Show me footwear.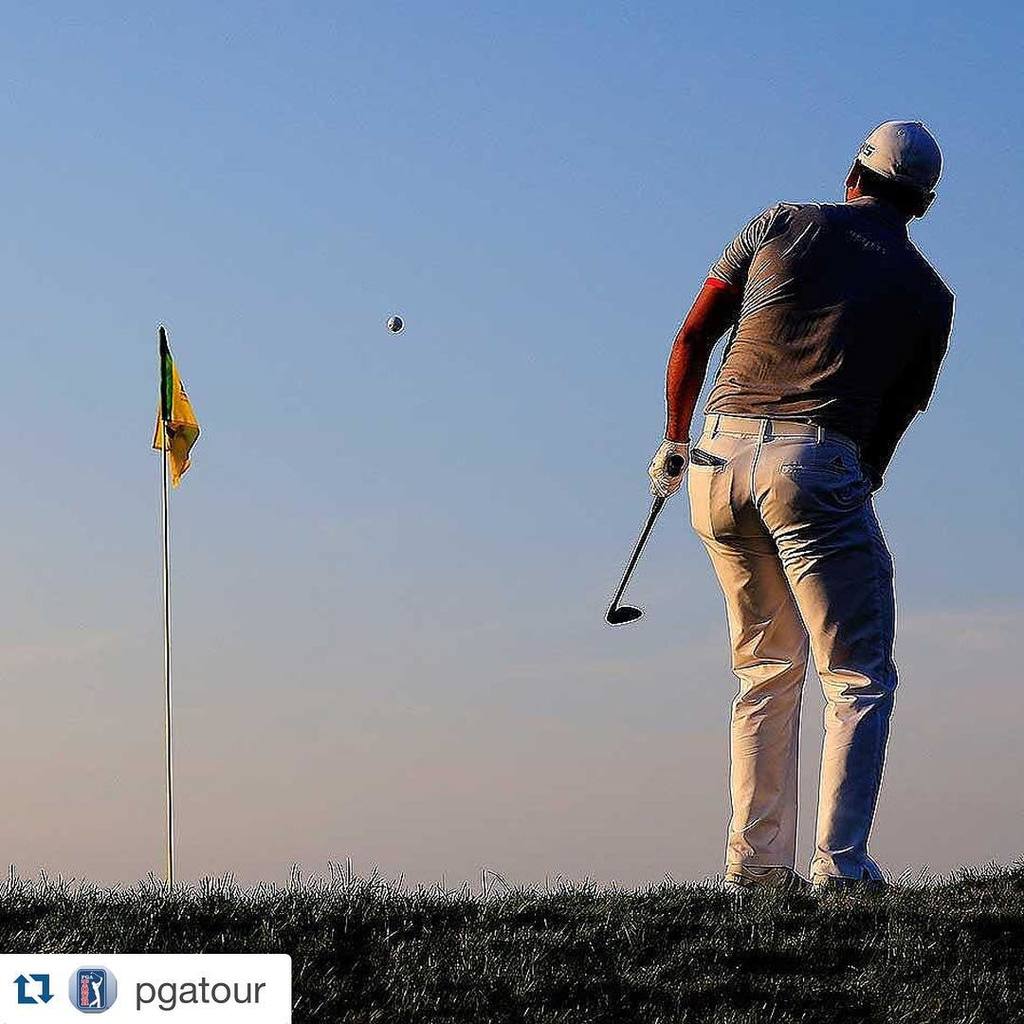
footwear is here: pyautogui.locateOnScreen(819, 864, 920, 900).
